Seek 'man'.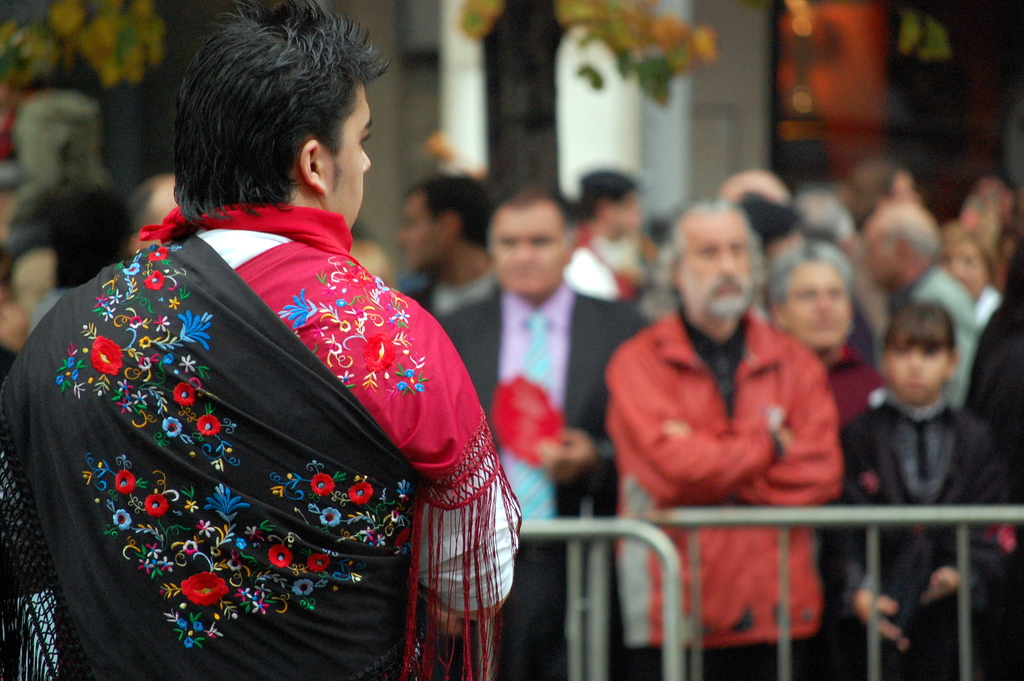
Rect(382, 167, 530, 322).
